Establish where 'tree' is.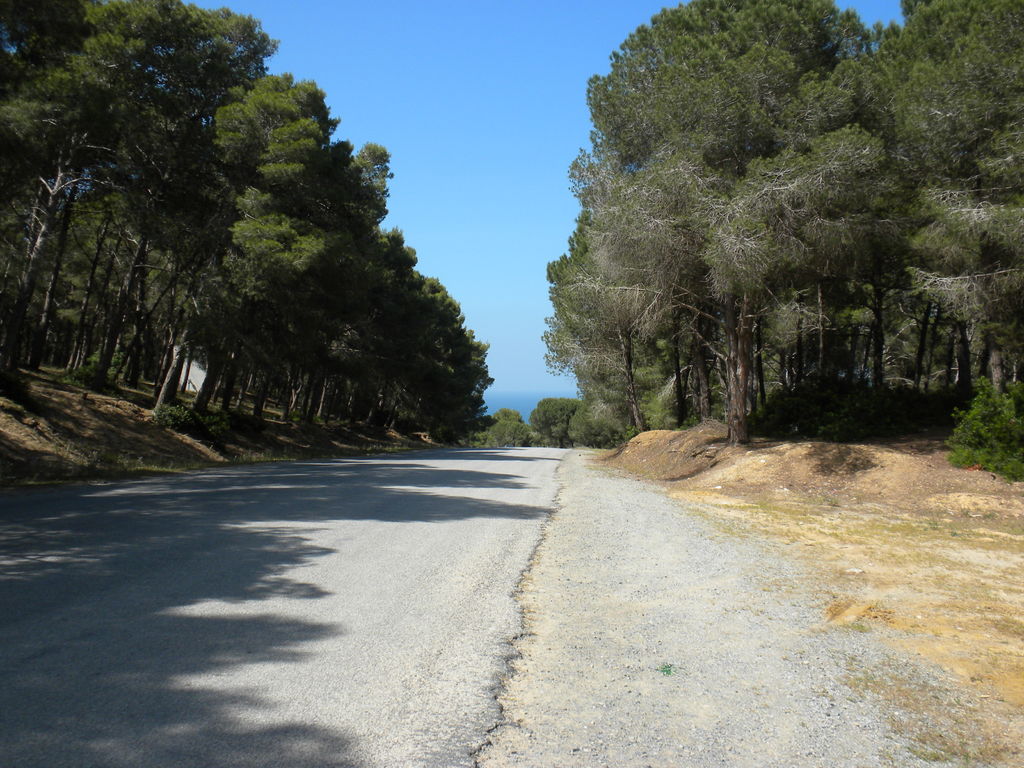
Established at bbox=(532, 392, 571, 447).
